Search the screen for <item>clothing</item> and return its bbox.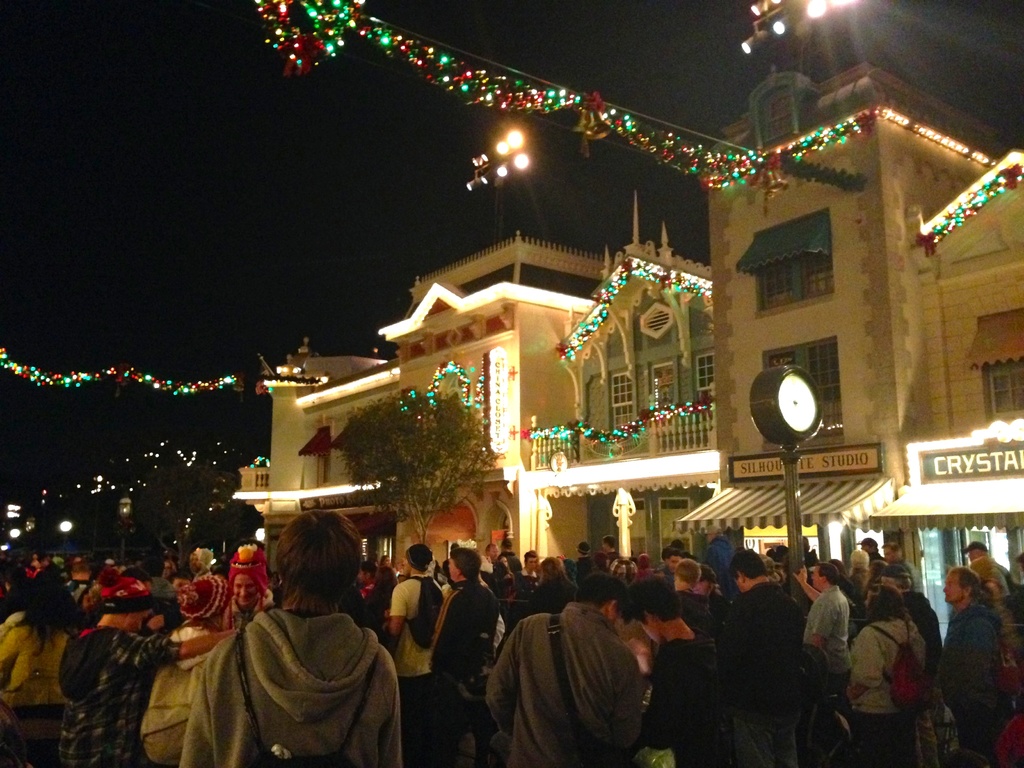
Found: crop(658, 632, 796, 767).
